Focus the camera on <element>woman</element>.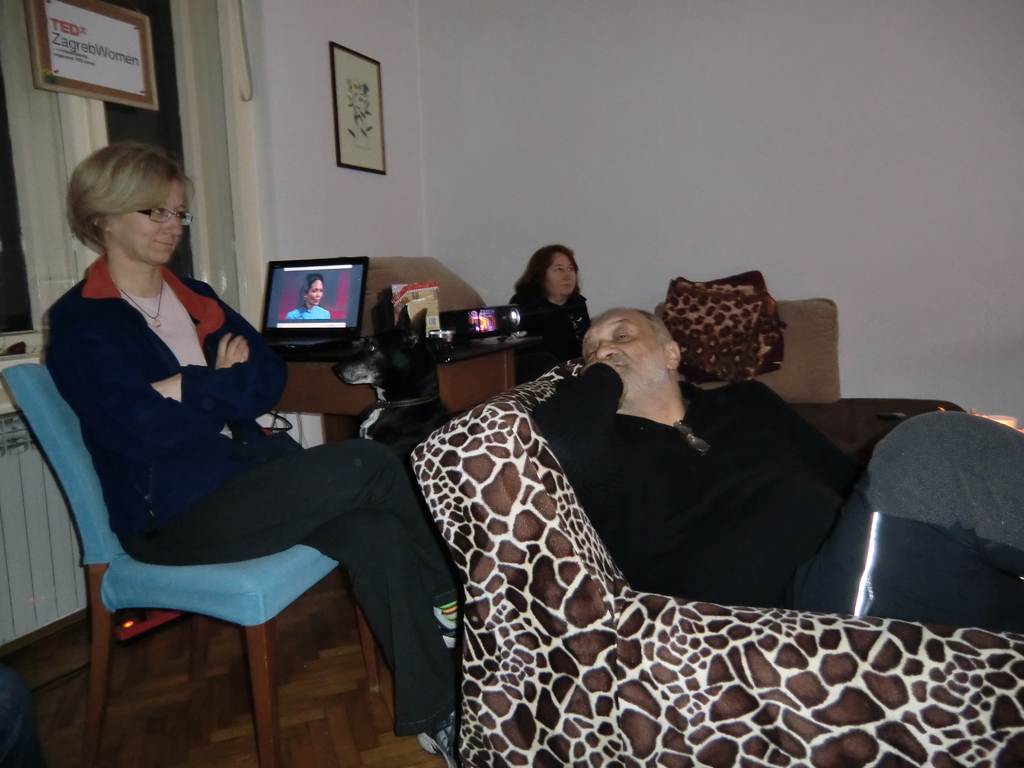
Focus region: box=[40, 133, 476, 767].
